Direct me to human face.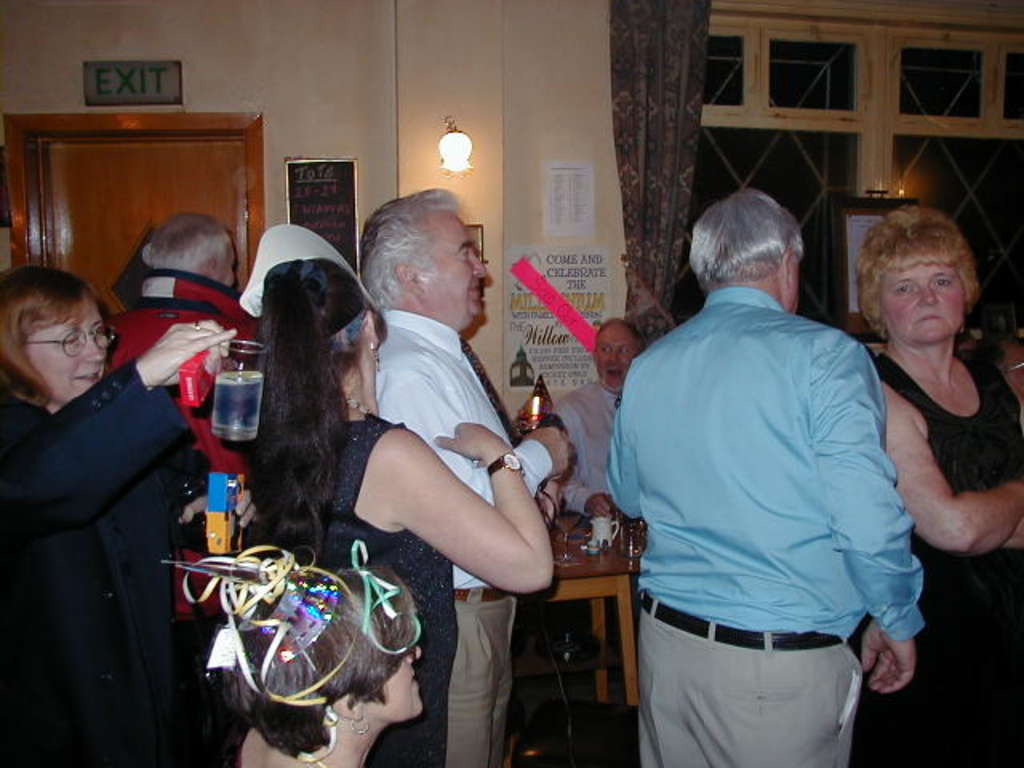
Direction: [422, 213, 491, 317].
